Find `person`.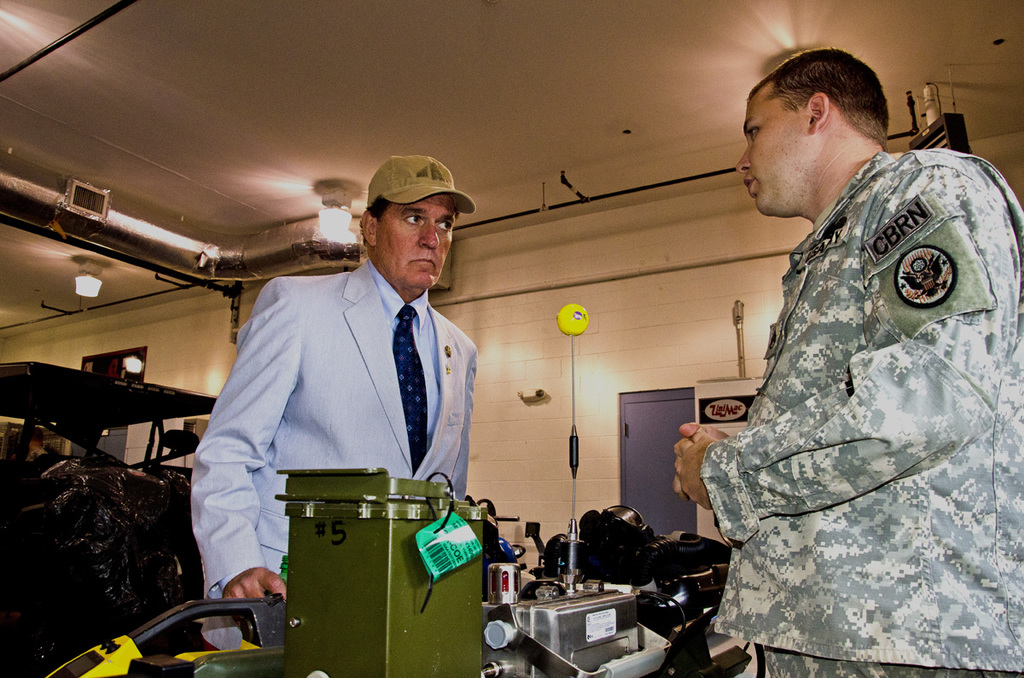
box(675, 45, 1023, 677).
